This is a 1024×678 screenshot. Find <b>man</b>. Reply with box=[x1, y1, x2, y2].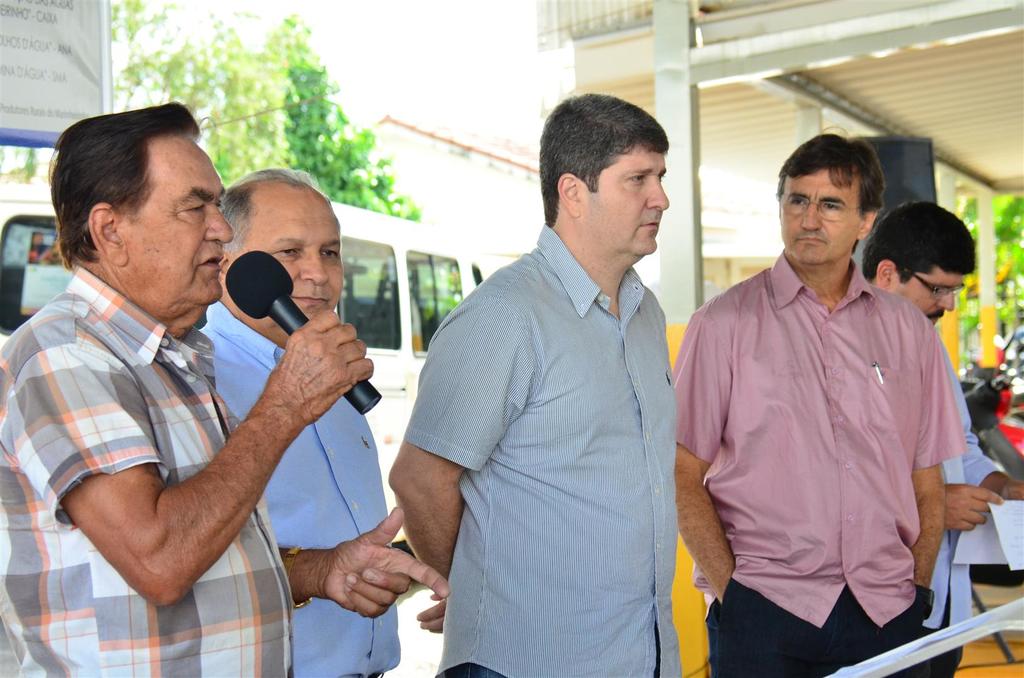
box=[865, 200, 1023, 677].
